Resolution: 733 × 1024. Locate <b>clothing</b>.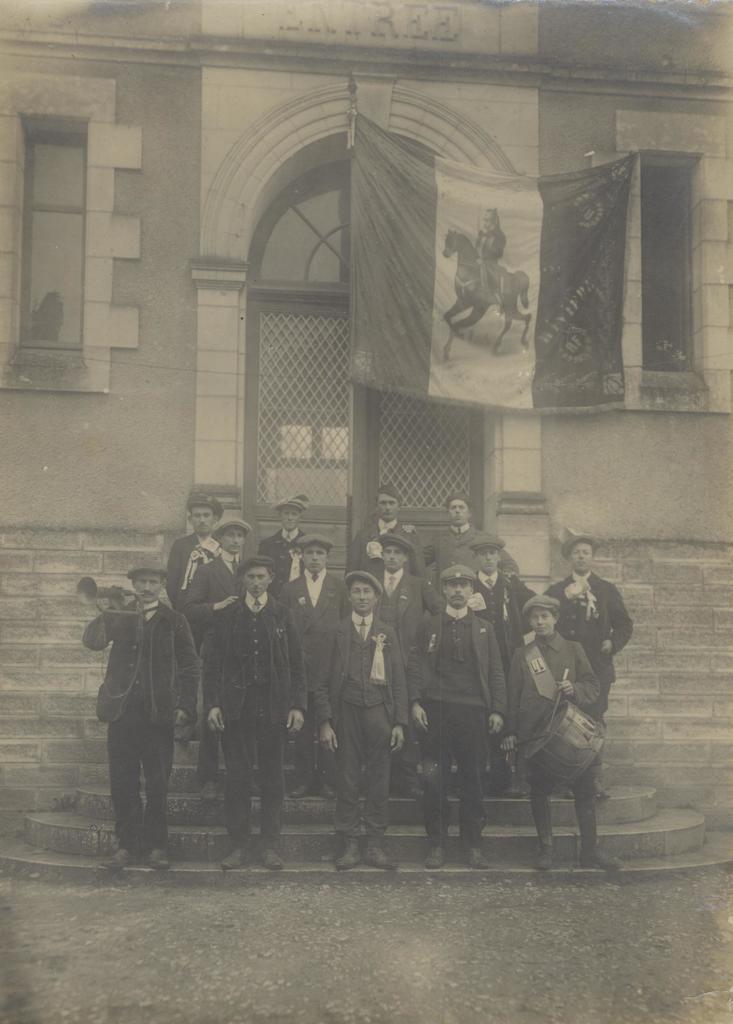
(left=432, top=499, right=488, bottom=583).
